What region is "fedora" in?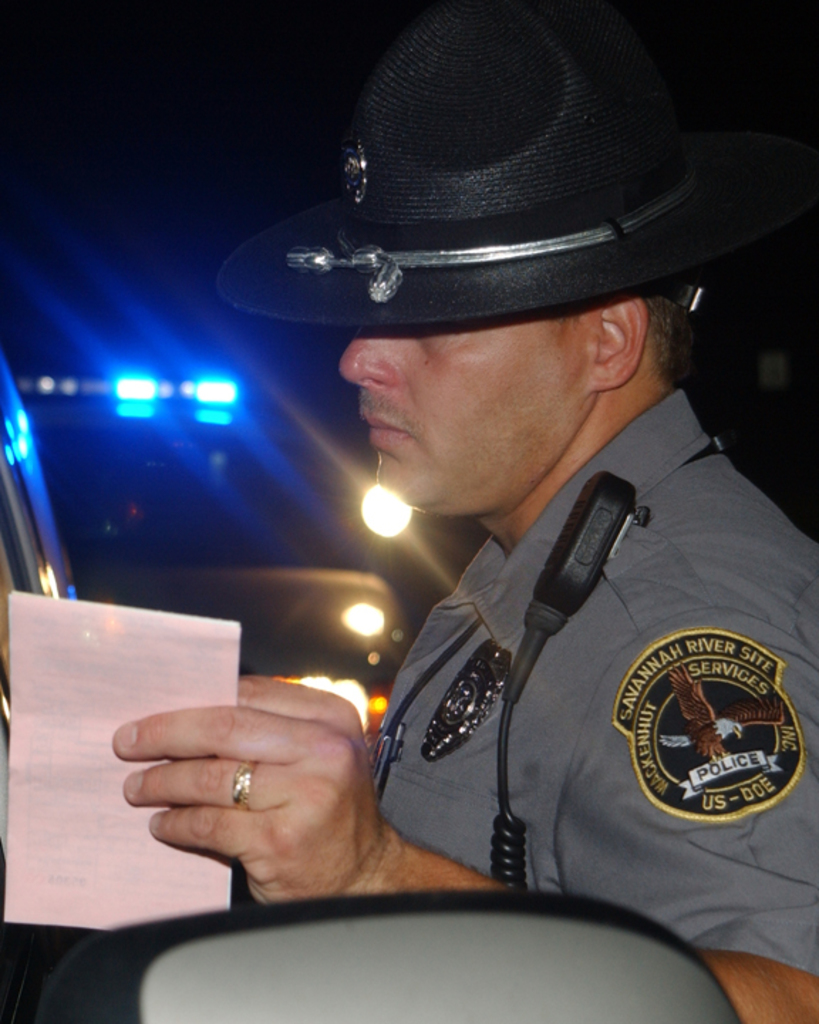
(x1=218, y1=3, x2=813, y2=330).
